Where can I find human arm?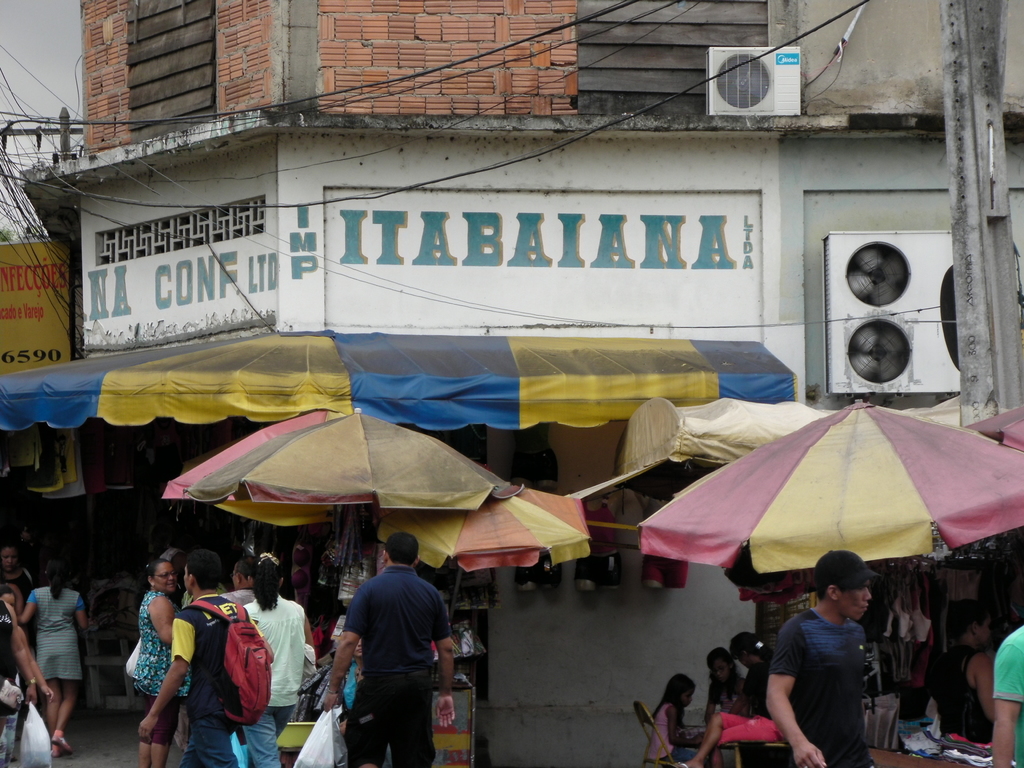
You can find it at {"x1": 436, "y1": 593, "x2": 456, "y2": 732}.
